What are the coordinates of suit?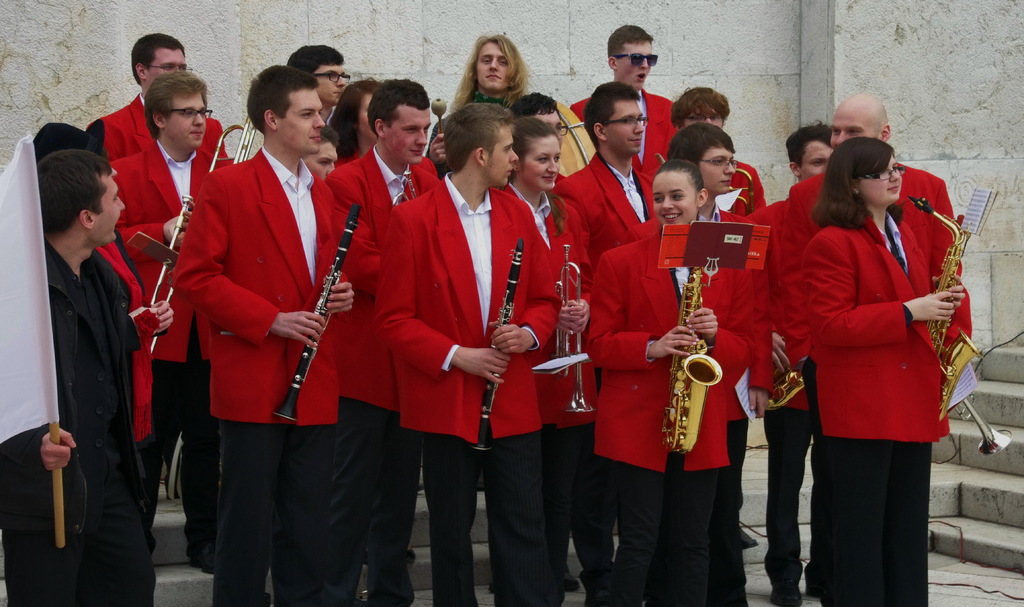
detection(89, 92, 232, 499).
